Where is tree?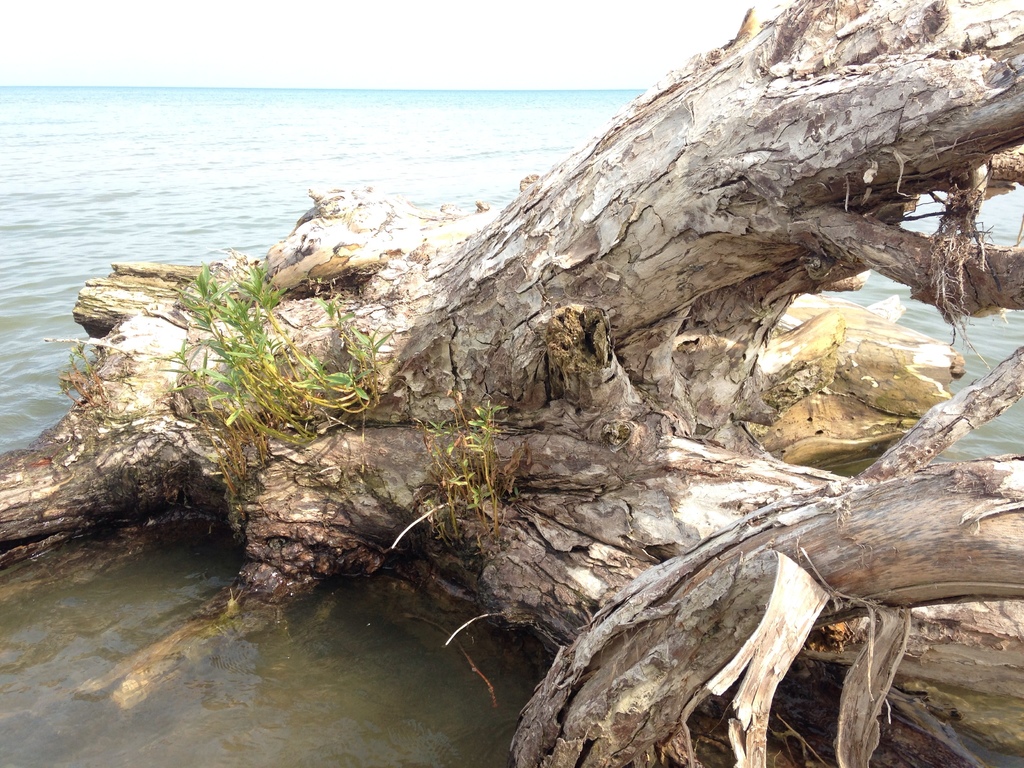
{"left": 0, "top": 0, "right": 1023, "bottom": 767}.
